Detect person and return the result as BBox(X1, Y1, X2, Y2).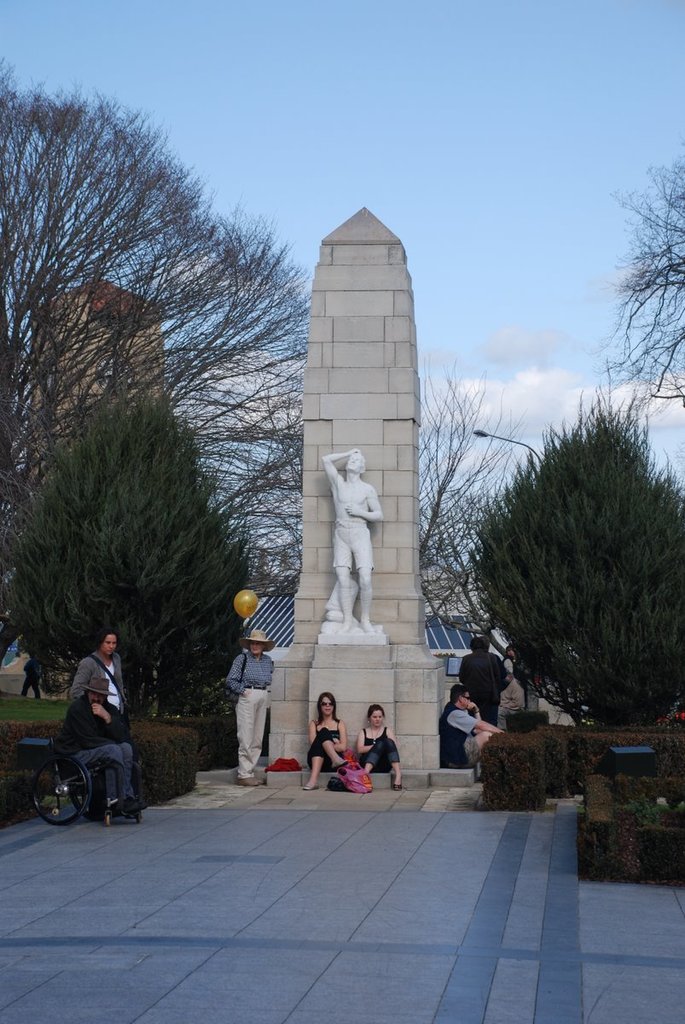
BBox(19, 649, 45, 701).
